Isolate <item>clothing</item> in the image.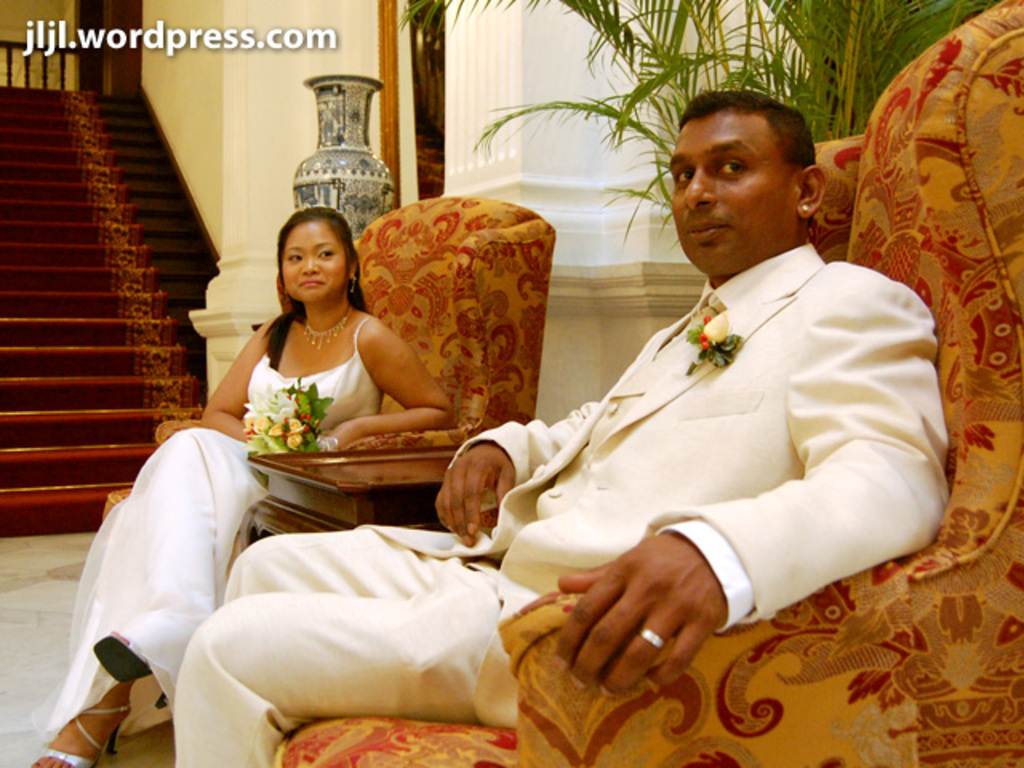
Isolated region: Rect(30, 314, 395, 725).
